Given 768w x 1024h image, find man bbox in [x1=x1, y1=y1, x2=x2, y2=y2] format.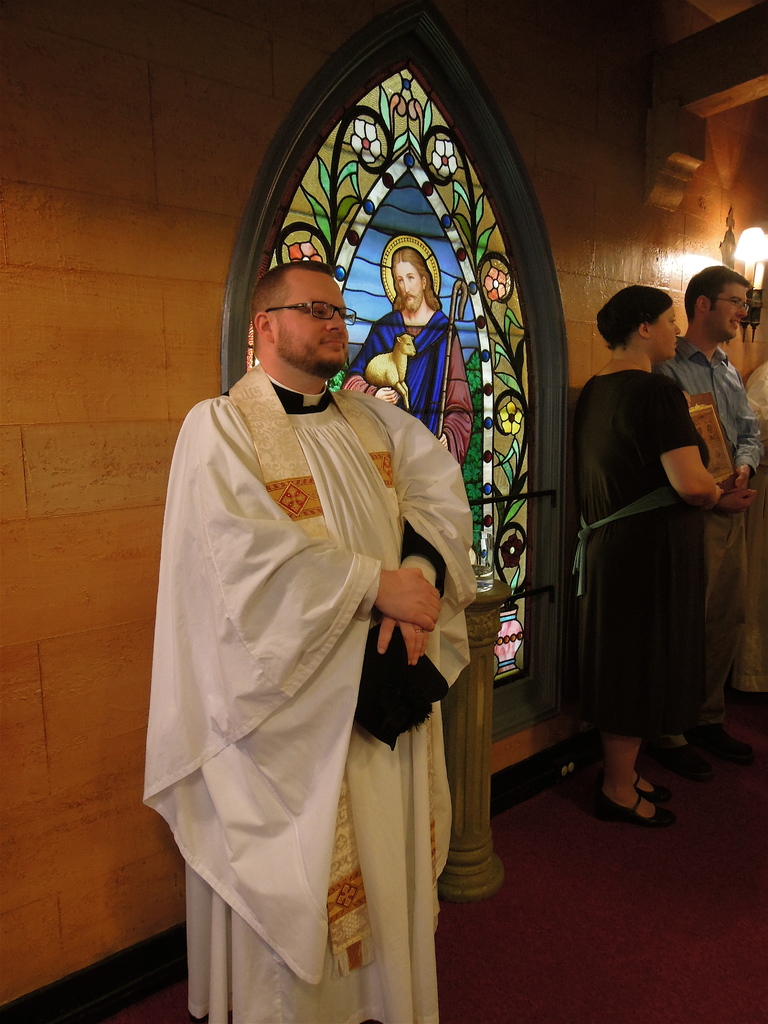
[x1=660, y1=266, x2=767, y2=772].
